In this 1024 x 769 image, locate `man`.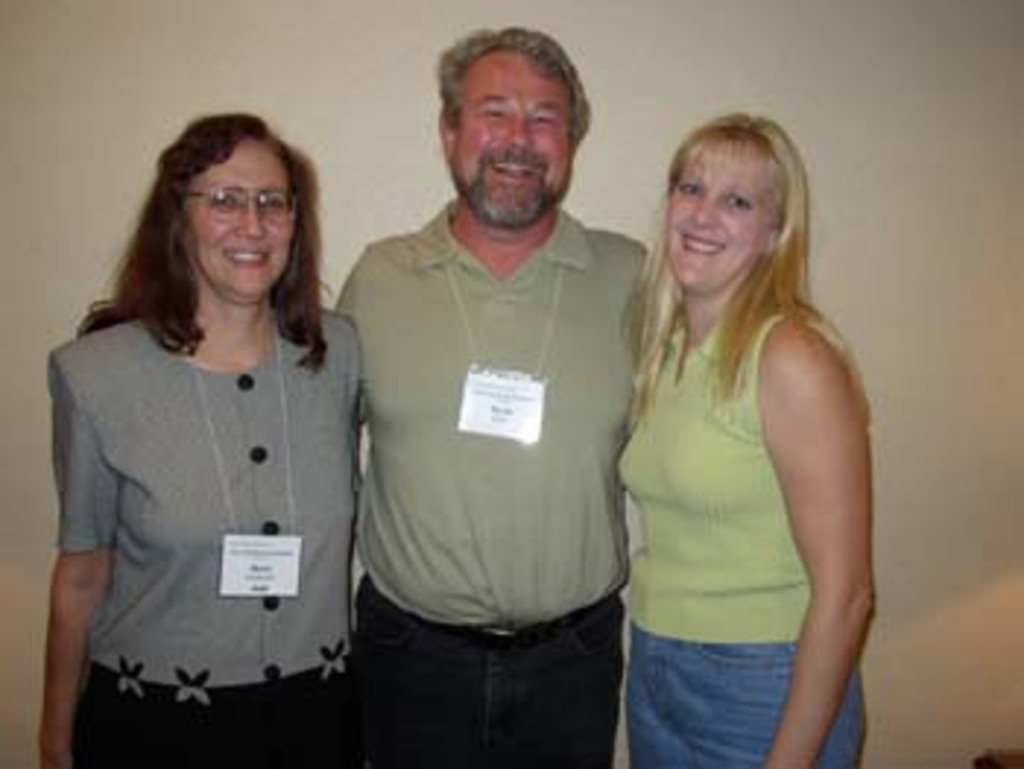
Bounding box: <box>293,35,638,754</box>.
